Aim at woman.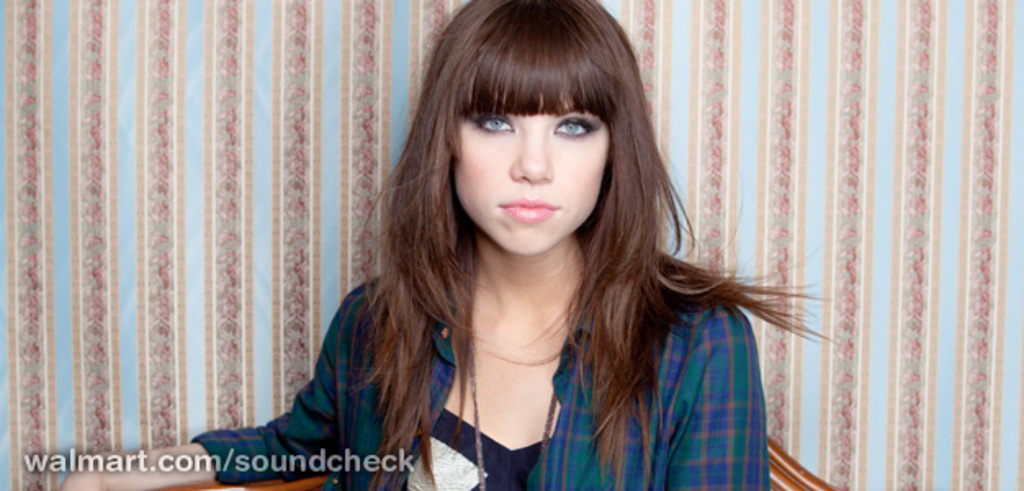
Aimed at 61 5 834 489.
